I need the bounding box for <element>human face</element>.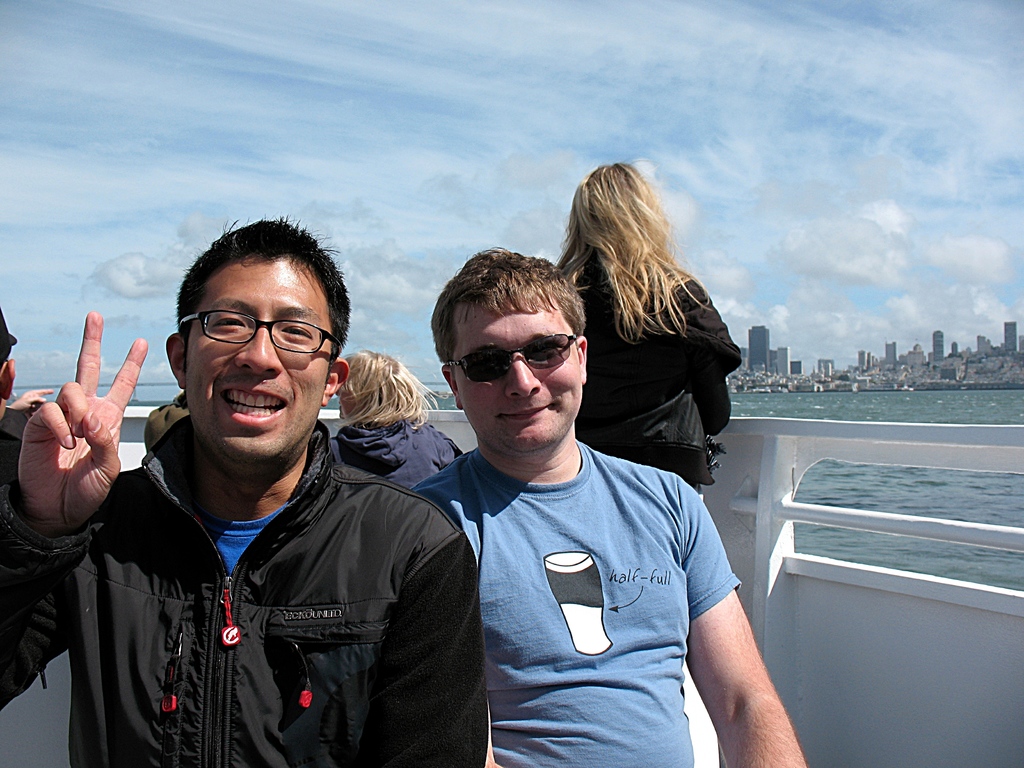
Here it is: [181,261,331,463].
